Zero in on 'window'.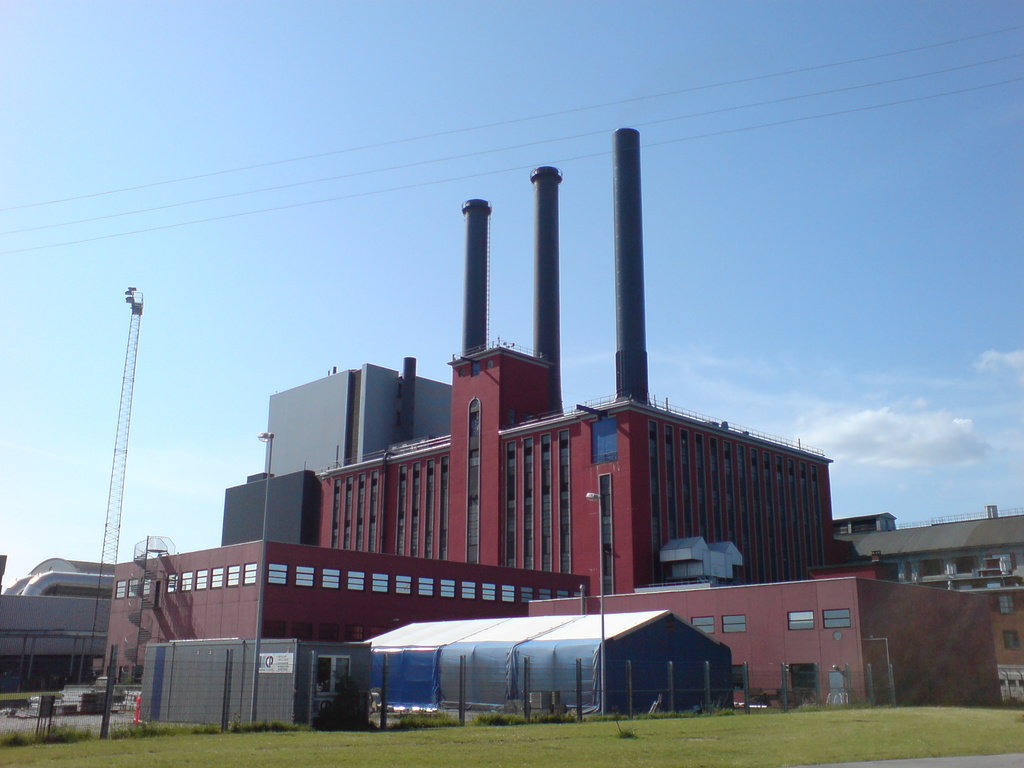
Zeroed in: bbox(589, 415, 618, 468).
